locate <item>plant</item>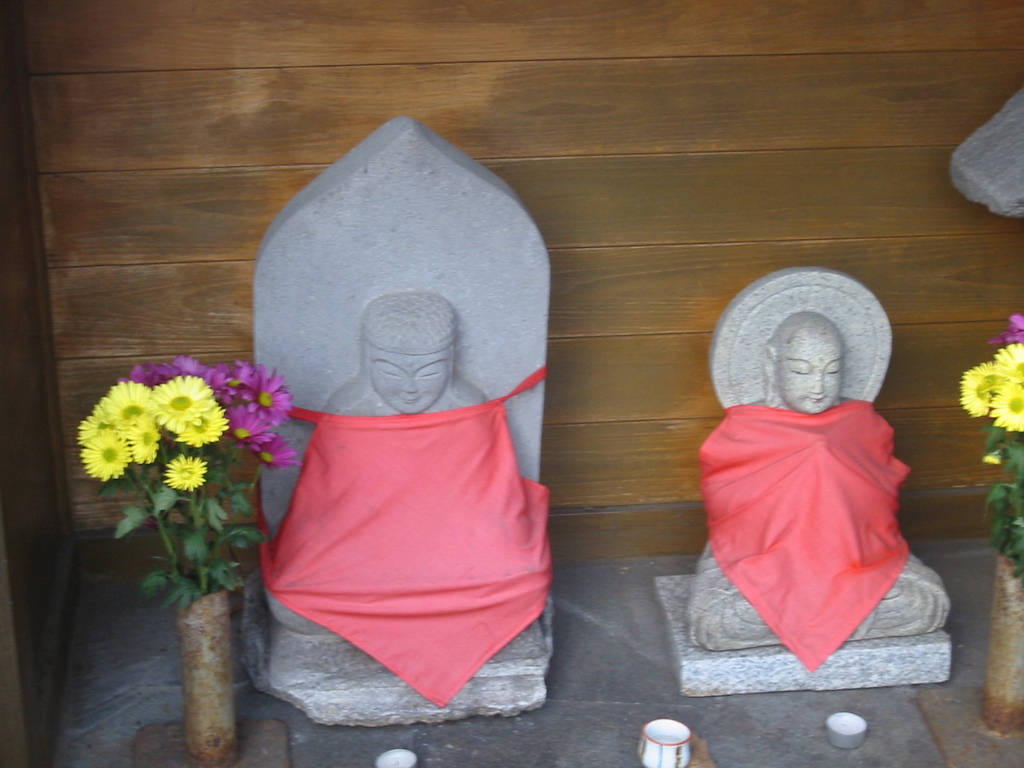
pyautogui.locateOnScreen(70, 355, 304, 618)
